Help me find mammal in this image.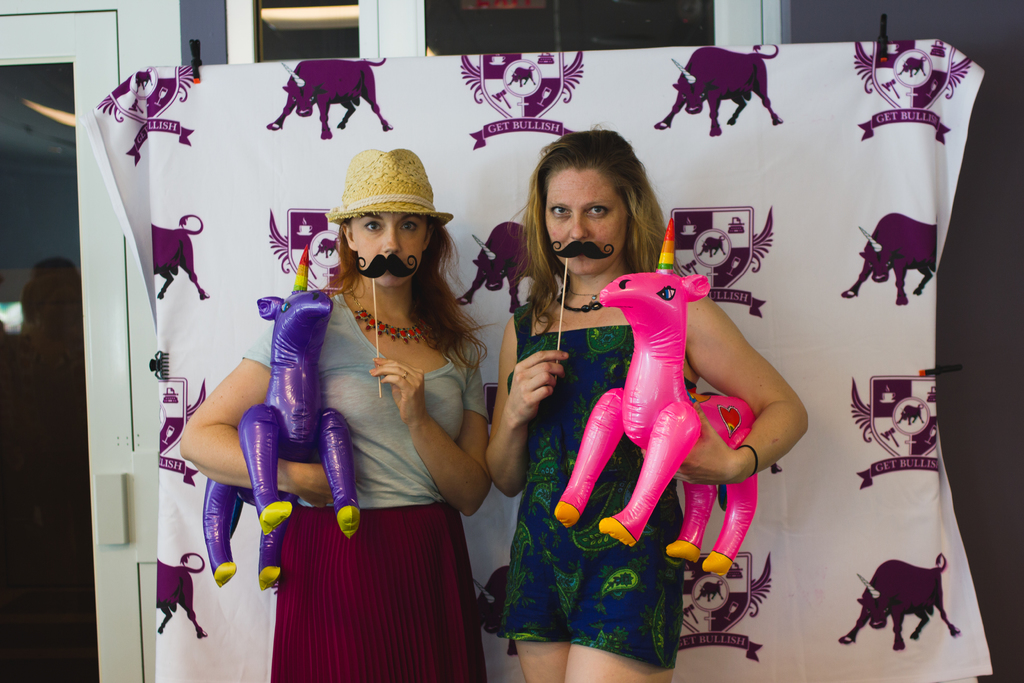
Found it: 696:577:726:600.
